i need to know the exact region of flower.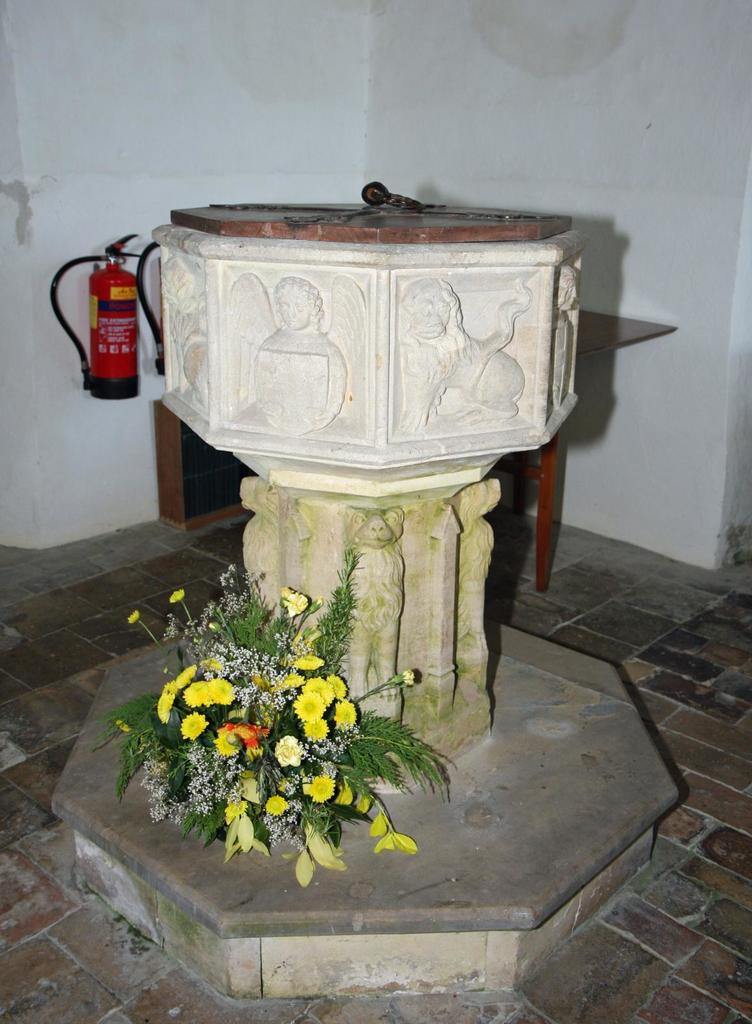
Region: BBox(223, 811, 265, 865).
